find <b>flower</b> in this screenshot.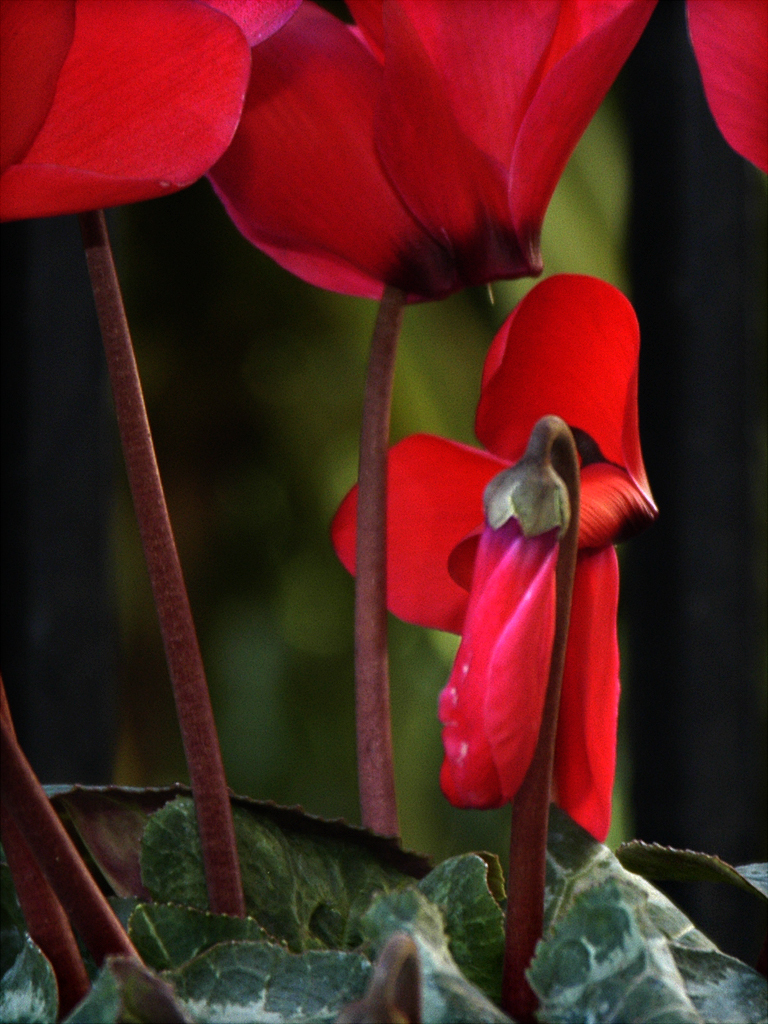
The bounding box for <b>flower</b> is pyautogui.locateOnScreen(332, 270, 662, 839).
